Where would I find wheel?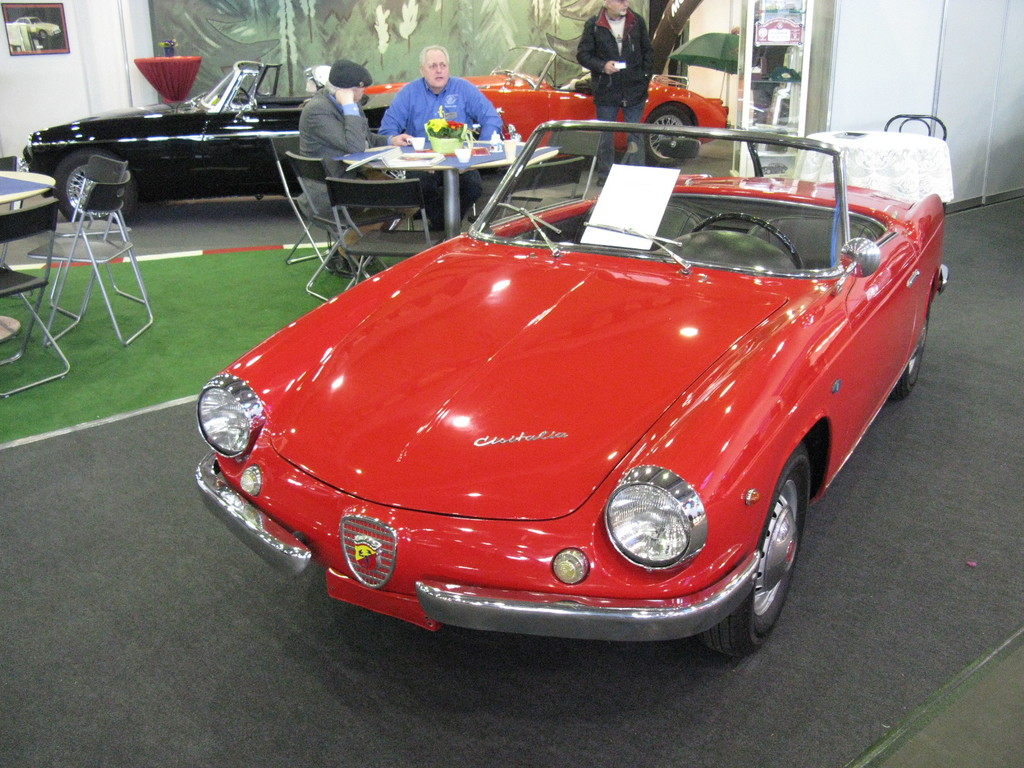
At {"left": 687, "top": 212, "right": 809, "bottom": 273}.
